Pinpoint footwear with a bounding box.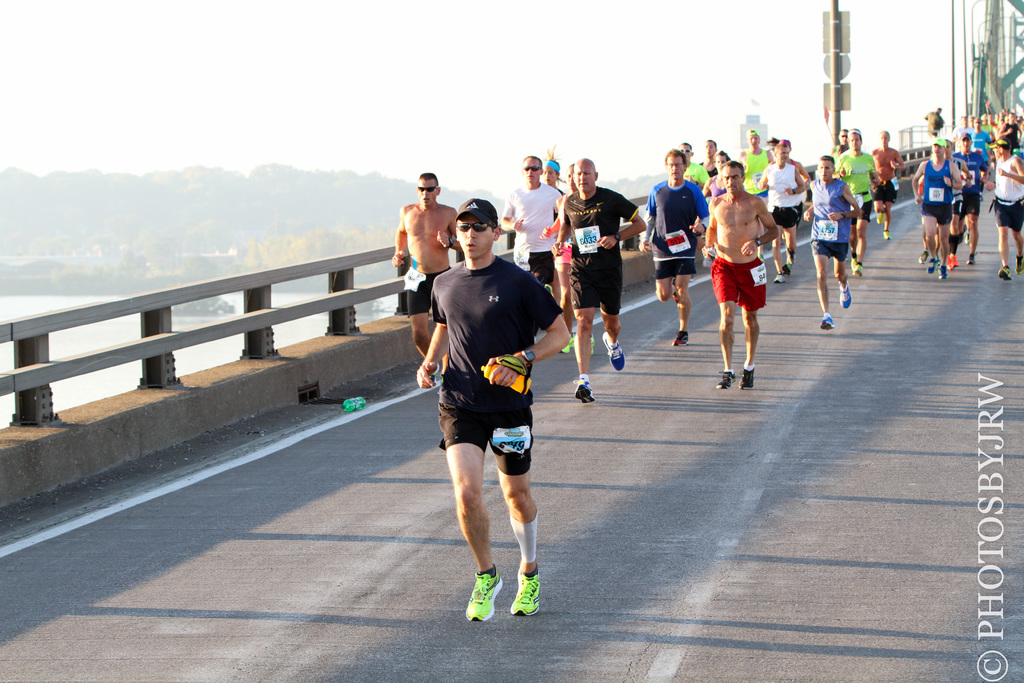
bbox=(853, 261, 860, 276).
